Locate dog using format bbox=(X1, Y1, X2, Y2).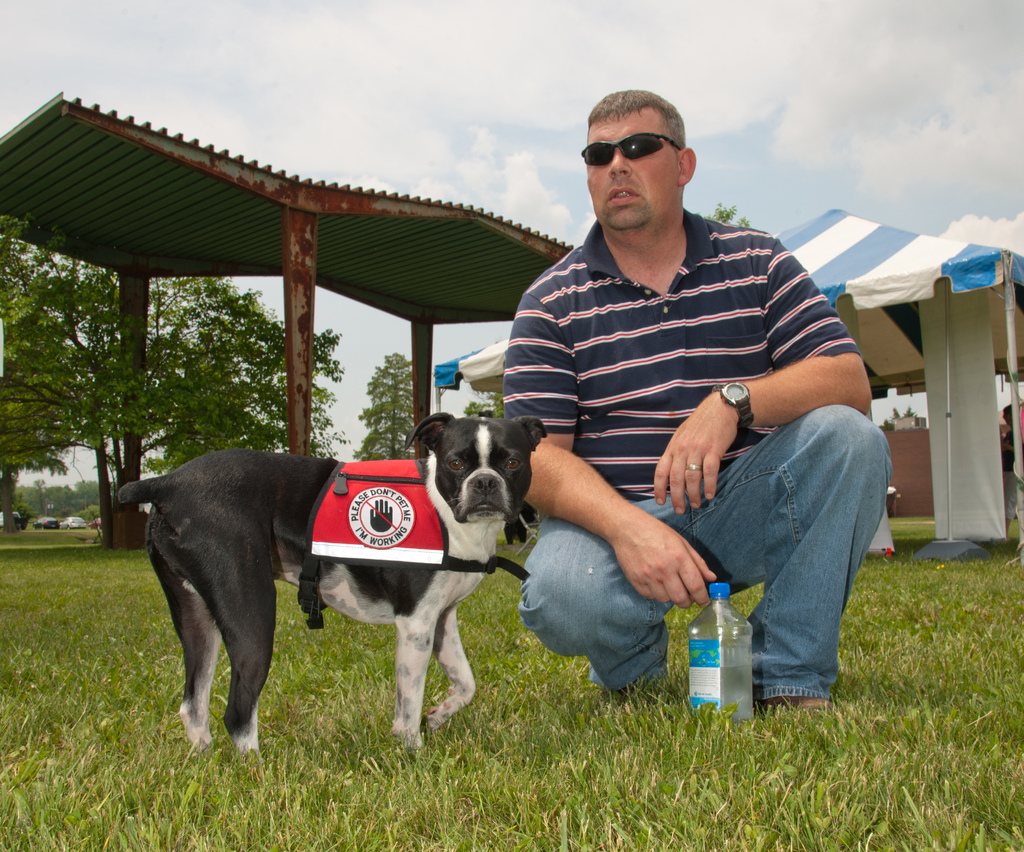
bbox=(110, 411, 553, 758).
